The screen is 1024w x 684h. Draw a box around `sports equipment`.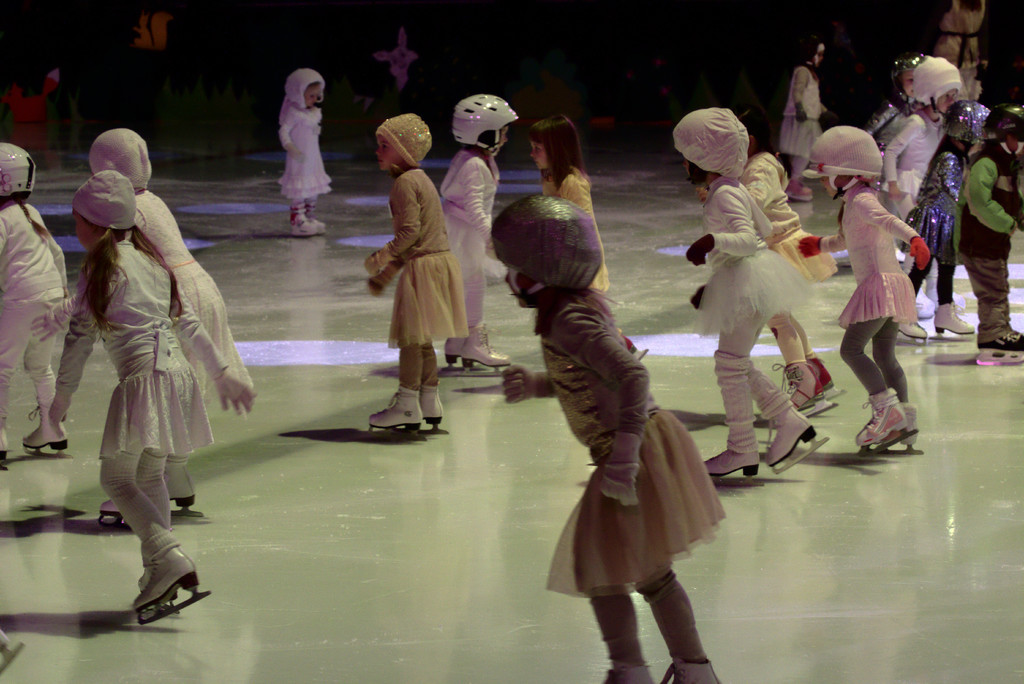
[x1=491, y1=197, x2=602, y2=308].
